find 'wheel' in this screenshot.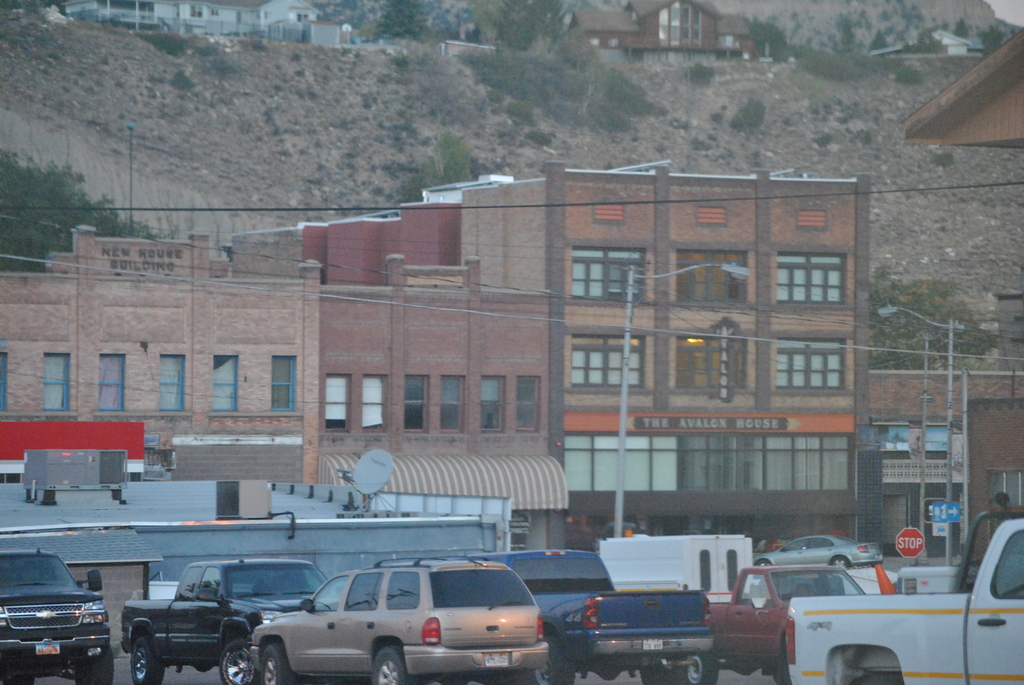
The bounding box for 'wheel' is <region>529, 632, 577, 684</region>.
